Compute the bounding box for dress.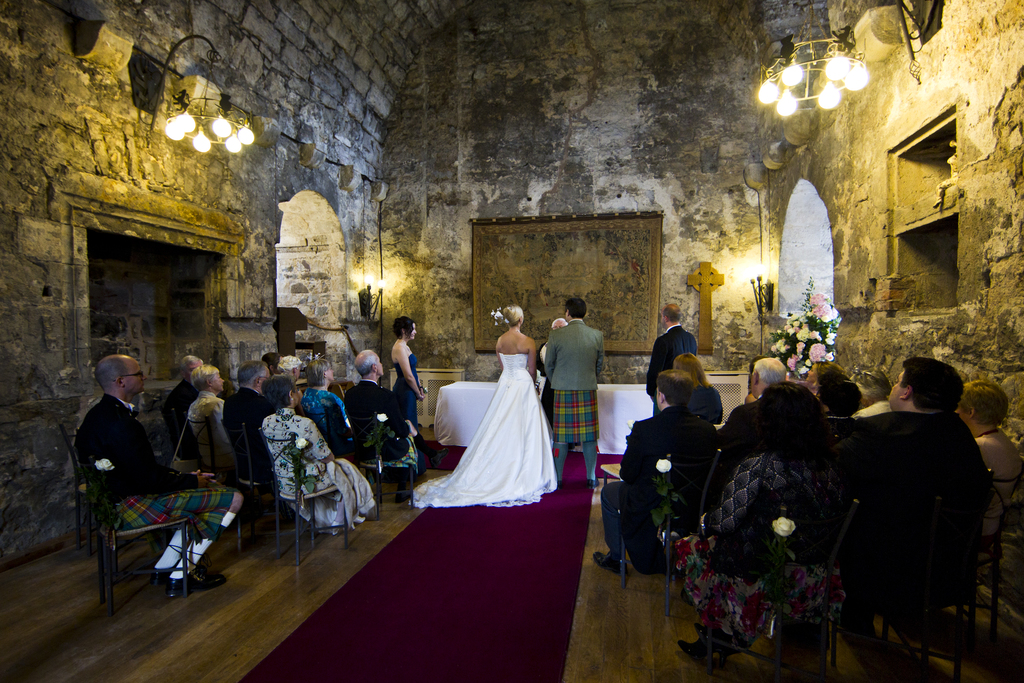
x1=395 y1=352 x2=420 y2=429.
